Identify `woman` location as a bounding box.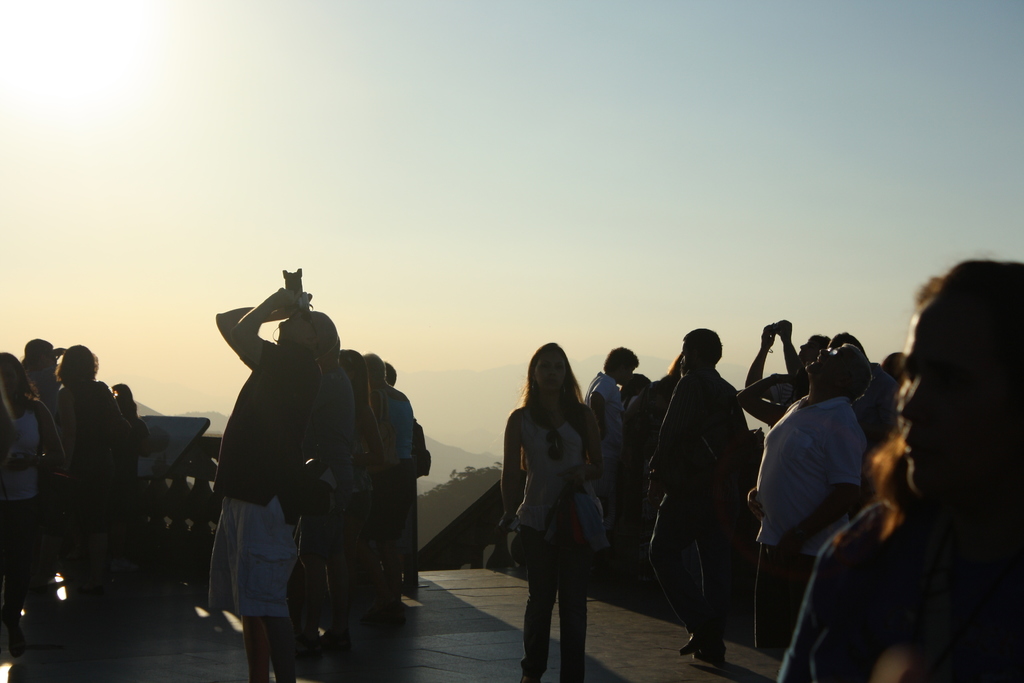
<region>504, 338, 620, 677</region>.
